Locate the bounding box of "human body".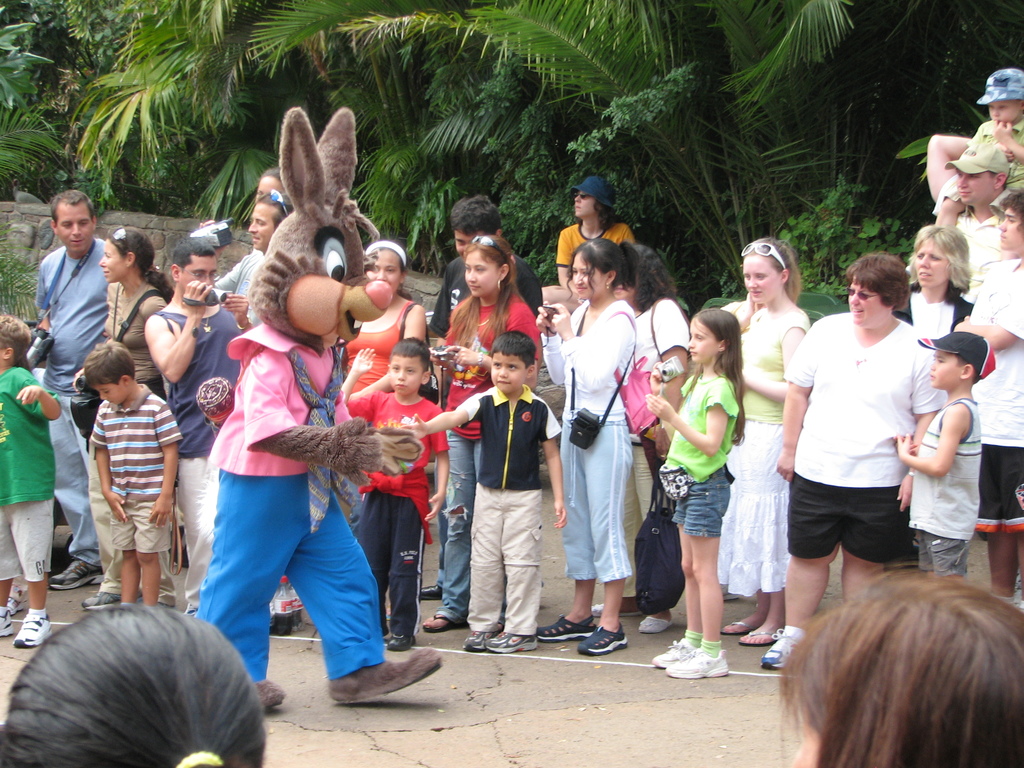
Bounding box: bbox(895, 285, 973, 355).
